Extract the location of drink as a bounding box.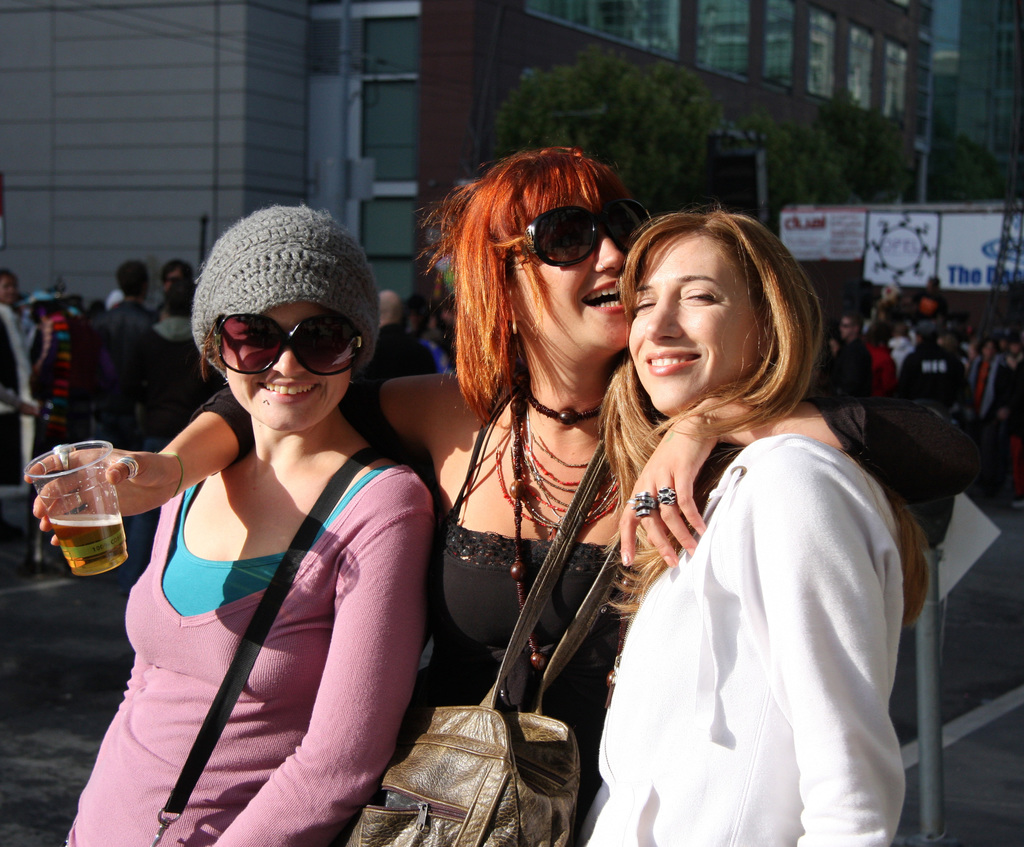
crop(35, 458, 147, 581).
